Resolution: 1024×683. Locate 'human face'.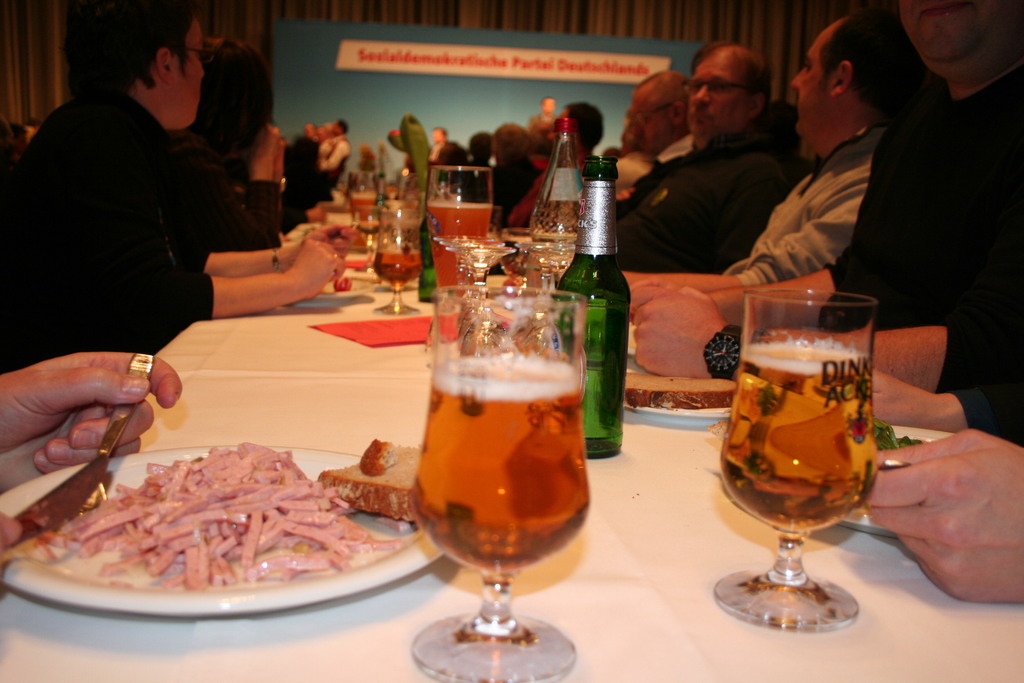
box(173, 19, 204, 126).
